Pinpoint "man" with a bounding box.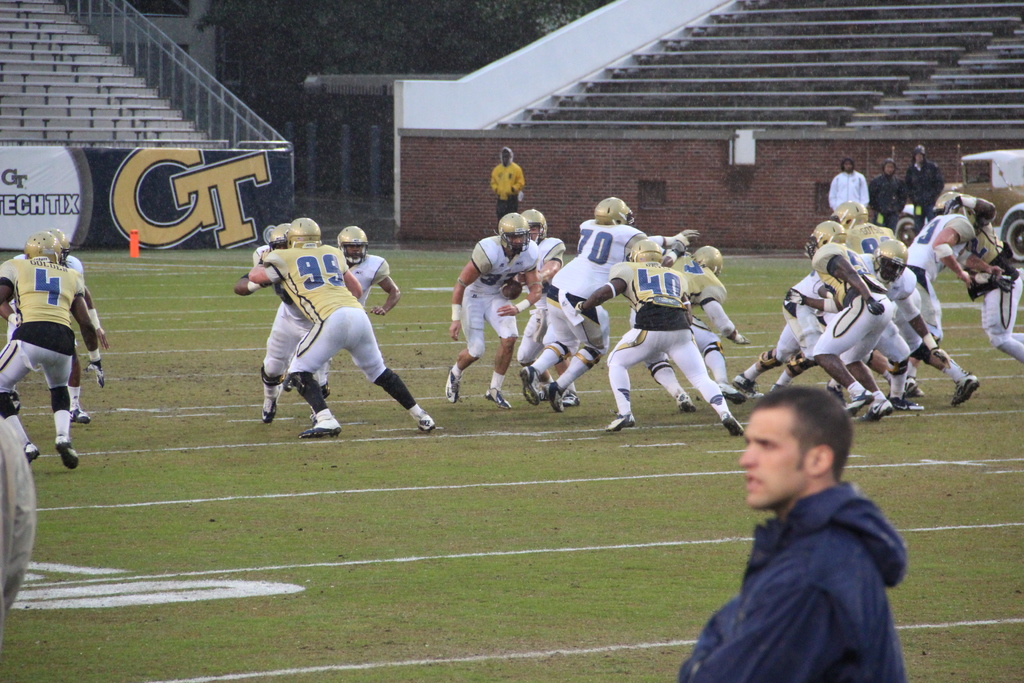
select_region(279, 226, 397, 401).
